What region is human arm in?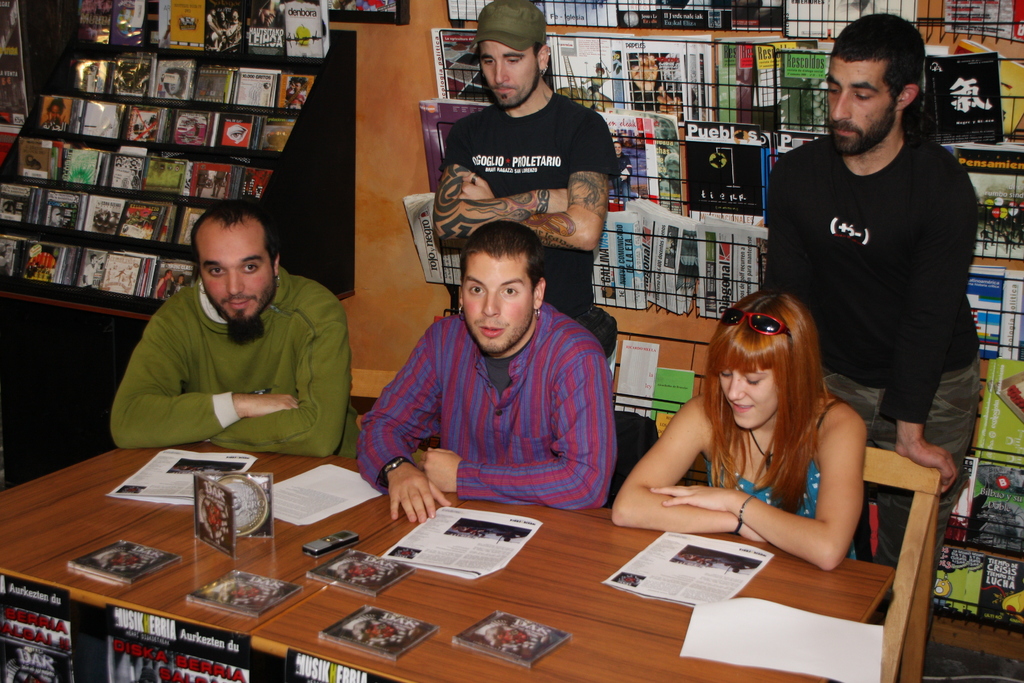
(x1=614, y1=403, x2=764, y2=543).
